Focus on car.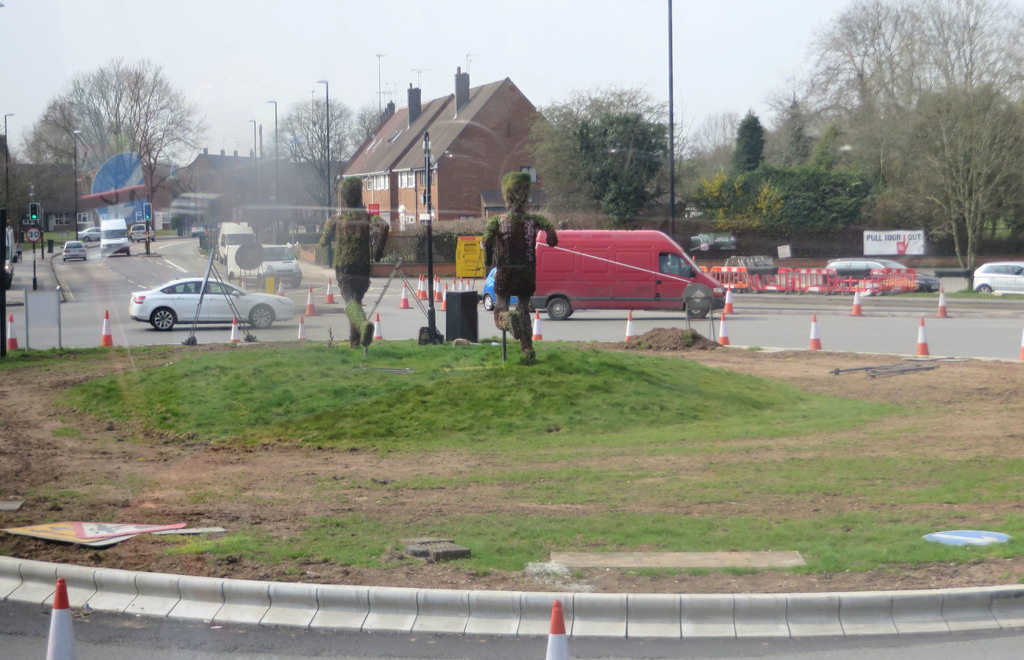
Focused at [left=972, top=261, right=1023, bottom=293].
